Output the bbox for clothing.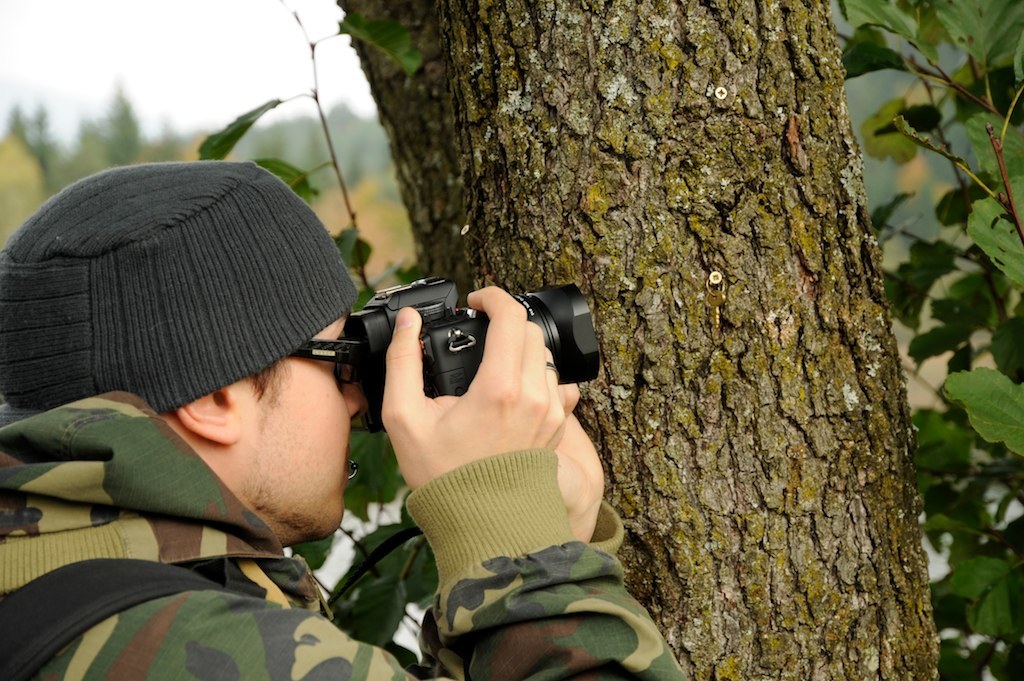
box=[0, 391, 691, 680].
